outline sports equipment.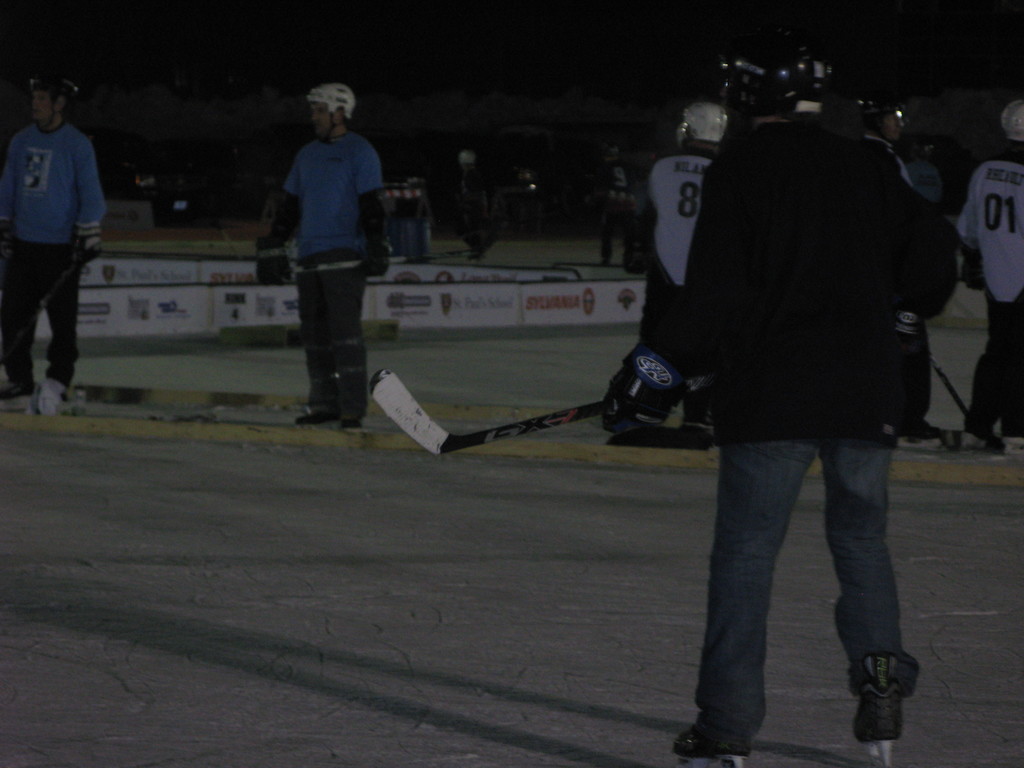
Outline: <bbox>956, 246, 992, 292</bbox>.
